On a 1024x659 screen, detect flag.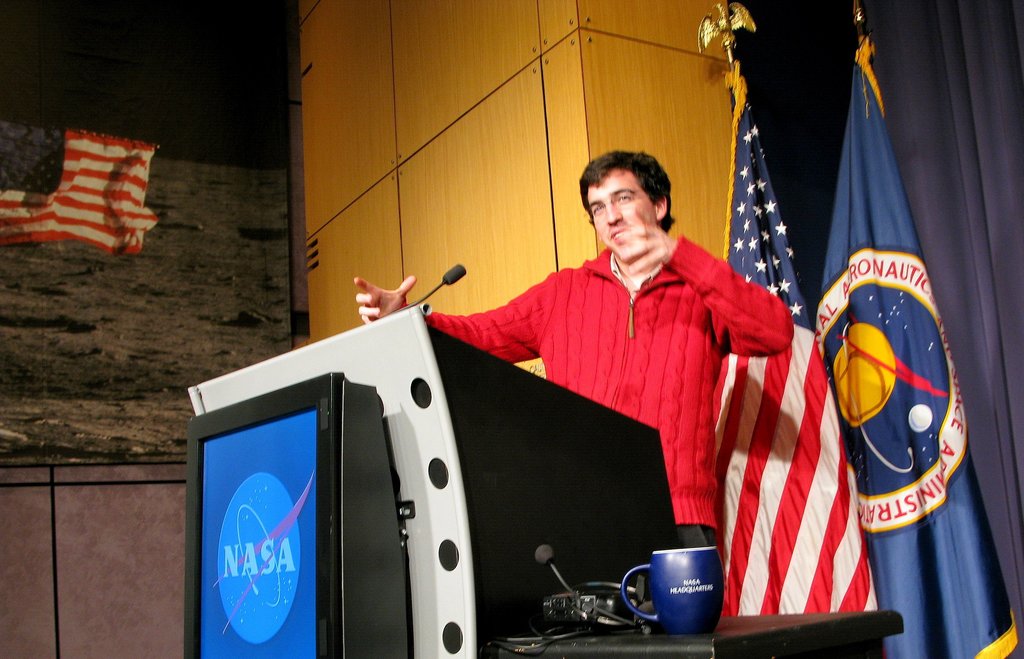
x1=713, y1=42, x2=884, y2=625.
